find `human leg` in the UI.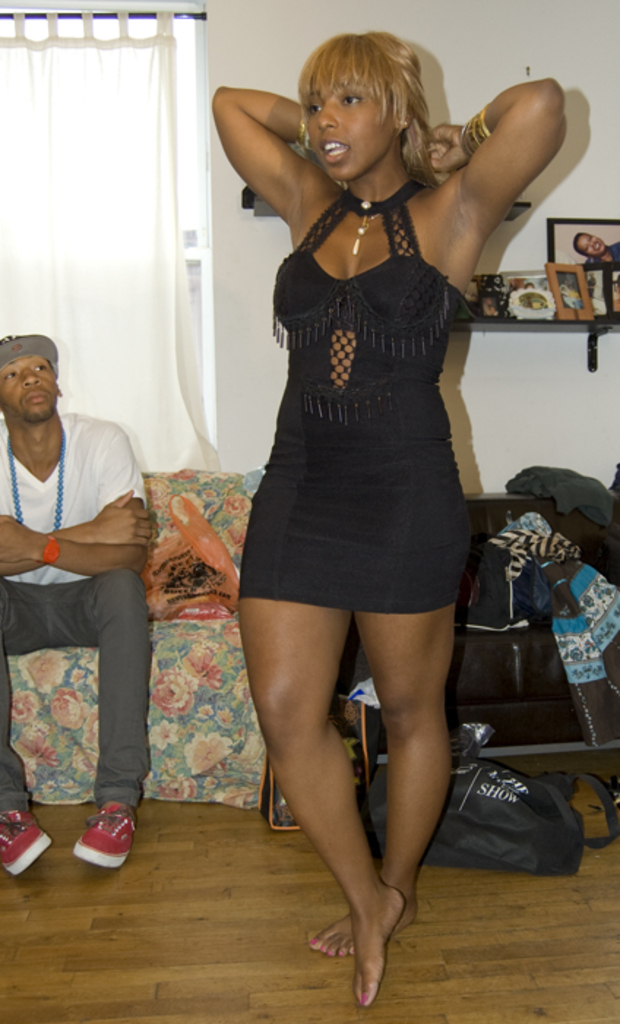
UI element at left=313, top=607, right=452, bottom=952.
